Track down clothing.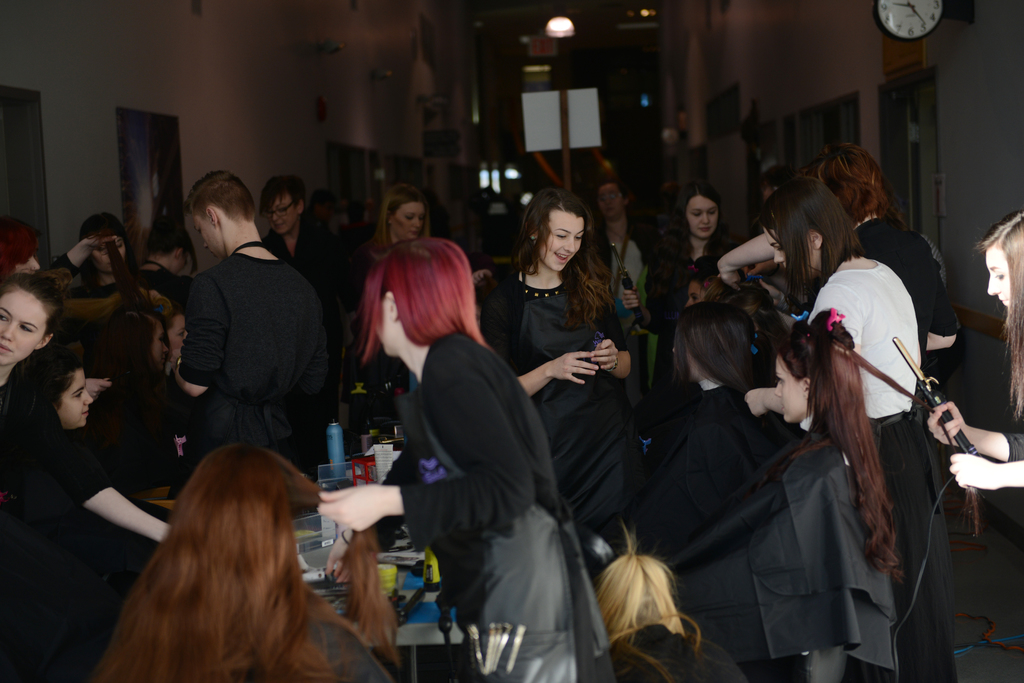
Tracked to 7,422,154,576.
